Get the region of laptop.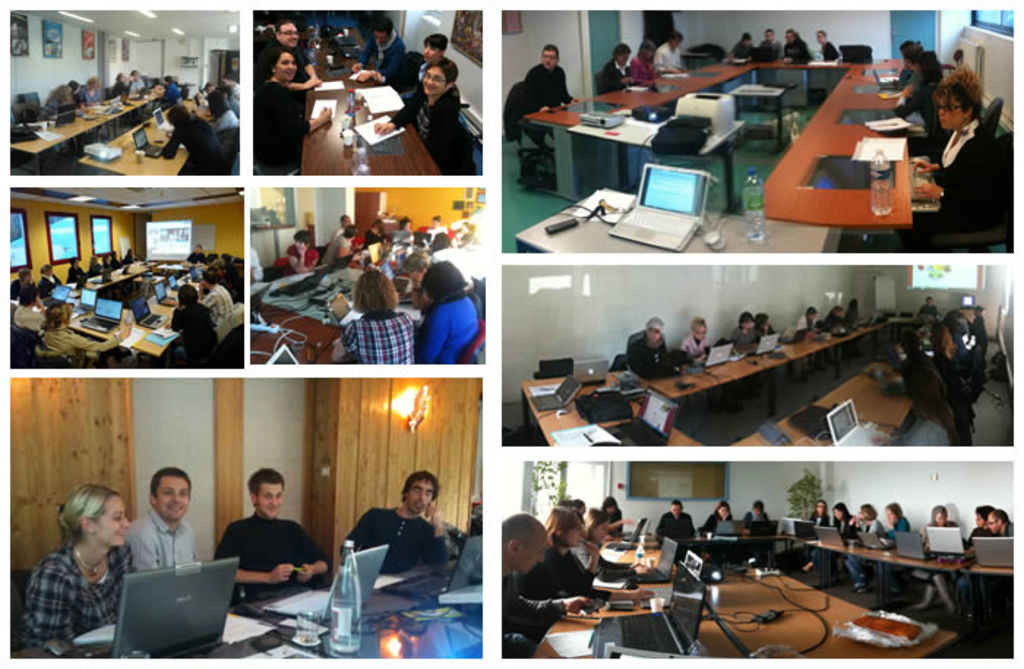
crop(154, 283, 176, 309).
